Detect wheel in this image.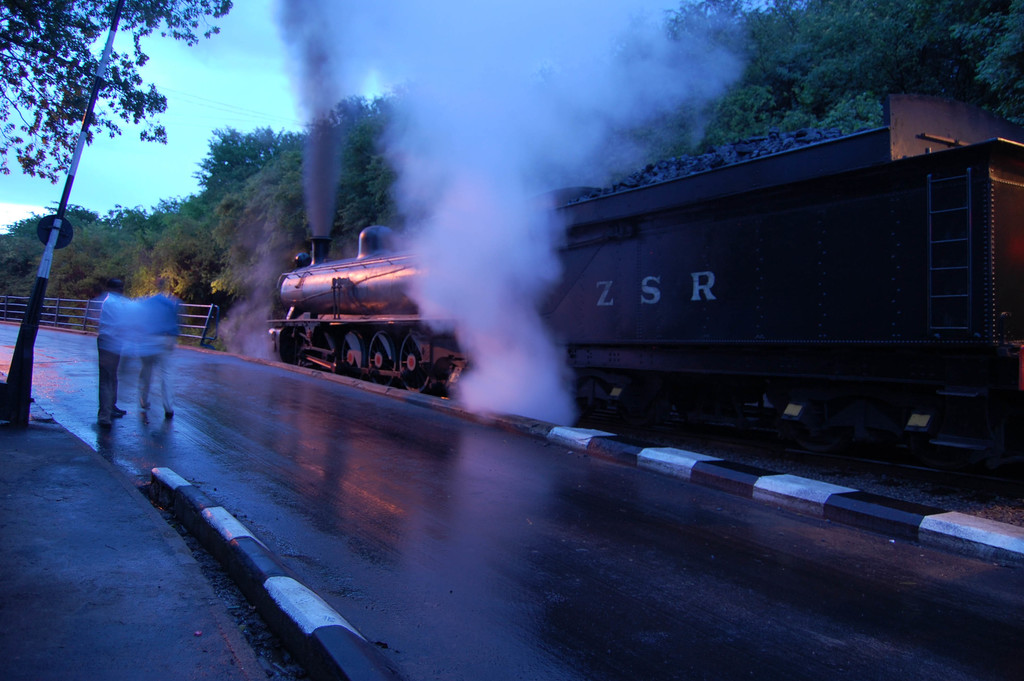
Detection: bbox=[370, 327, 395, 386].
